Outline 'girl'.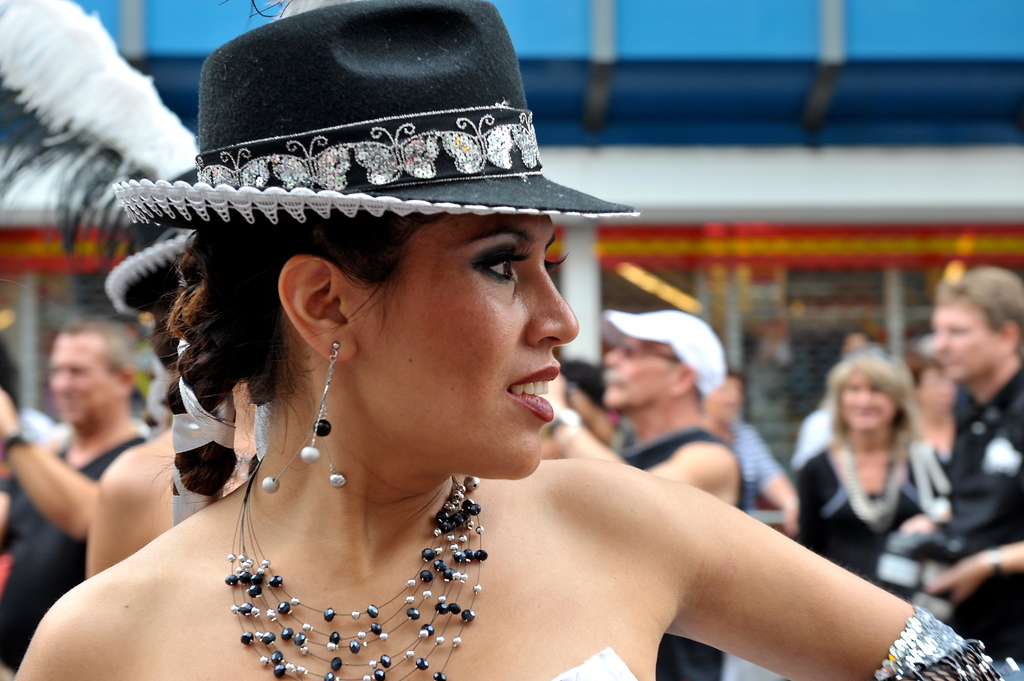
Outline: rect(9, 0, 1002, 680).
